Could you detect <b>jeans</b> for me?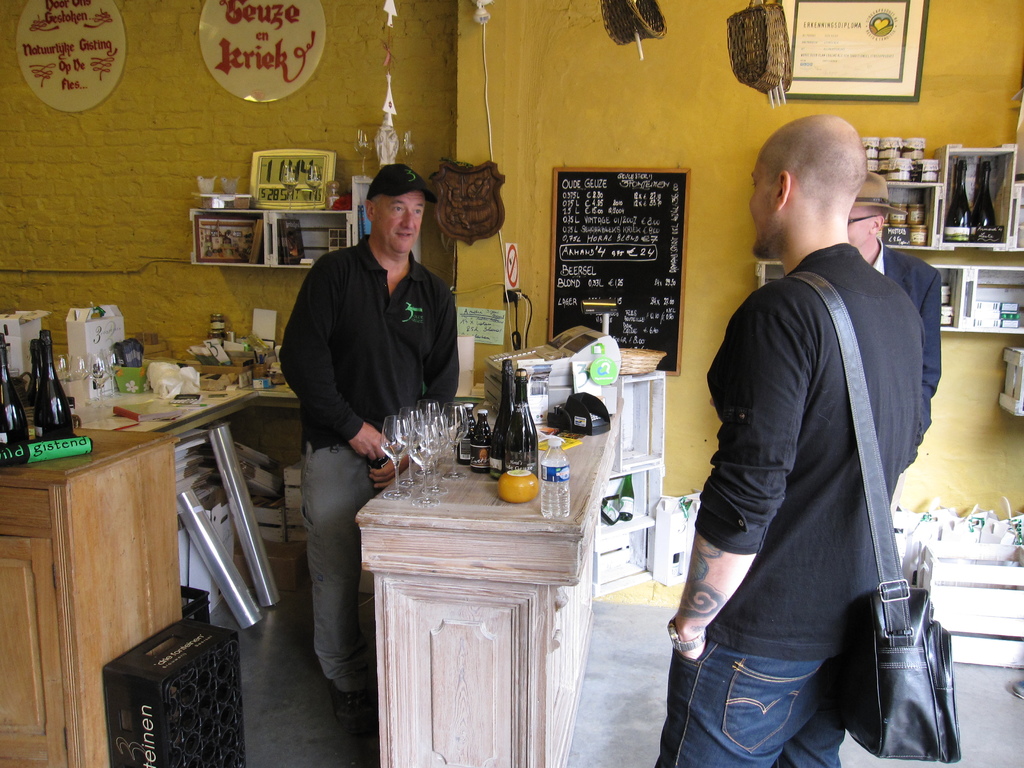
Detection result: <bbox>622, 630, 868, 767</bbox>.
